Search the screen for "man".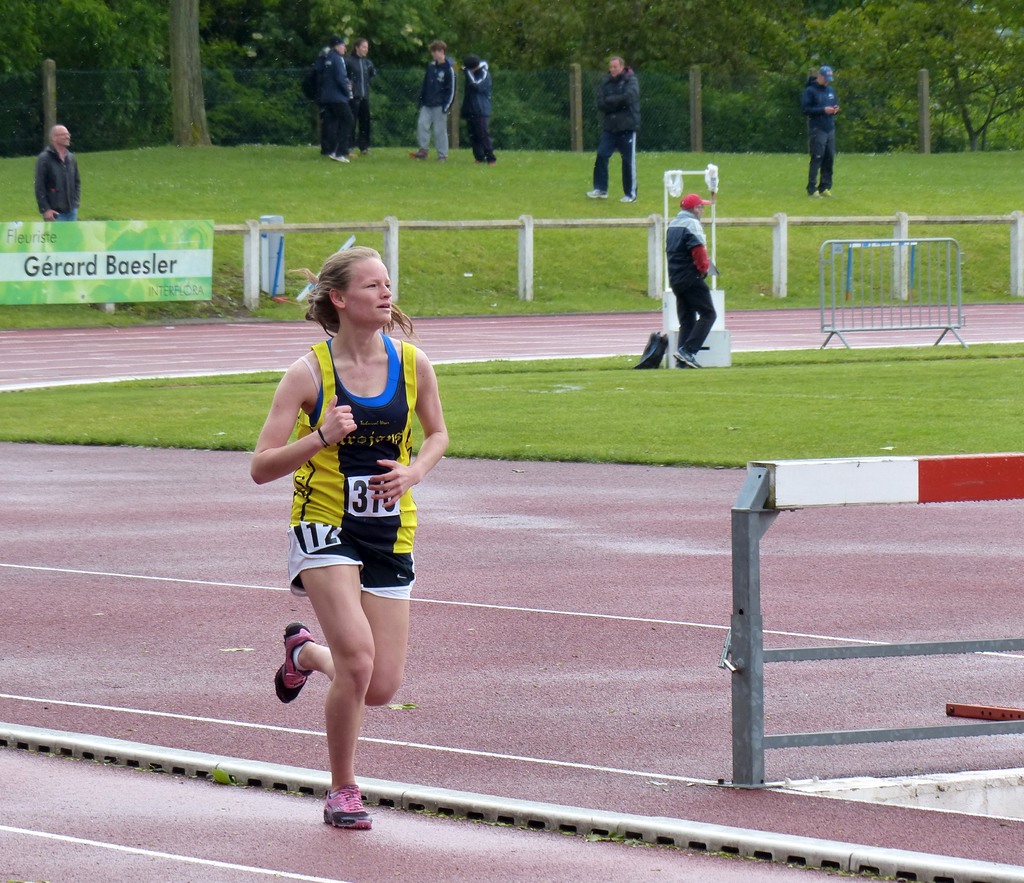
Found at bbox=(801, 65, 839, 198).
